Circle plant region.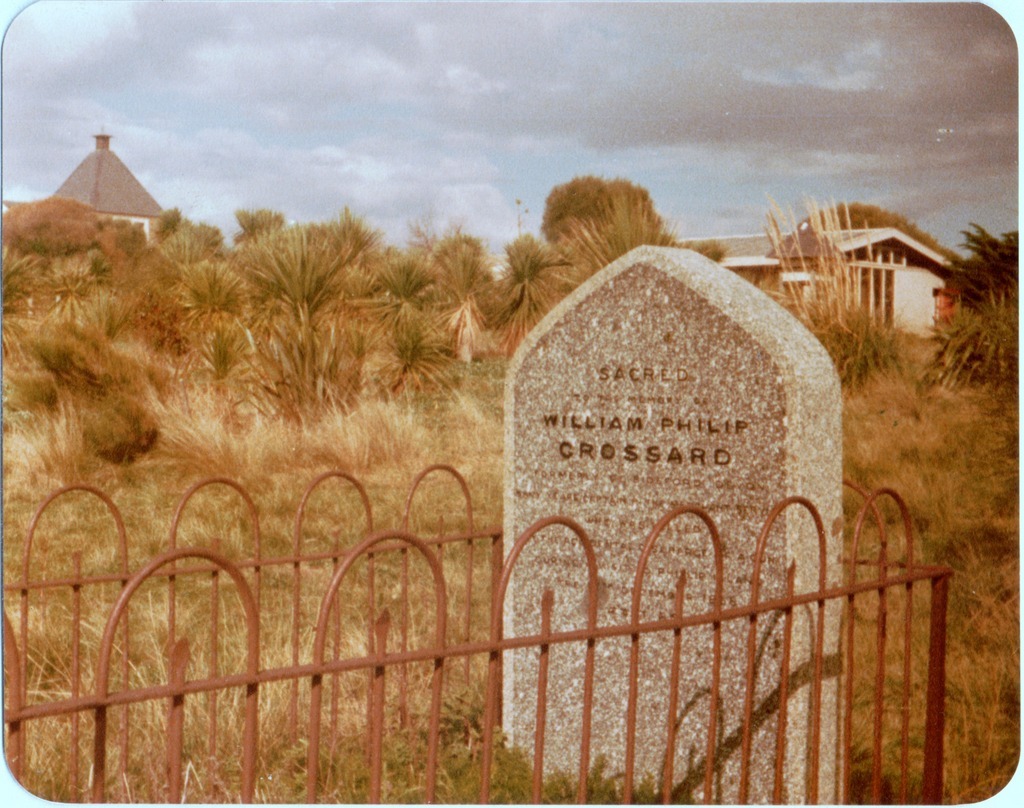
Region: bbox=[922, 217, 1023, 369].
